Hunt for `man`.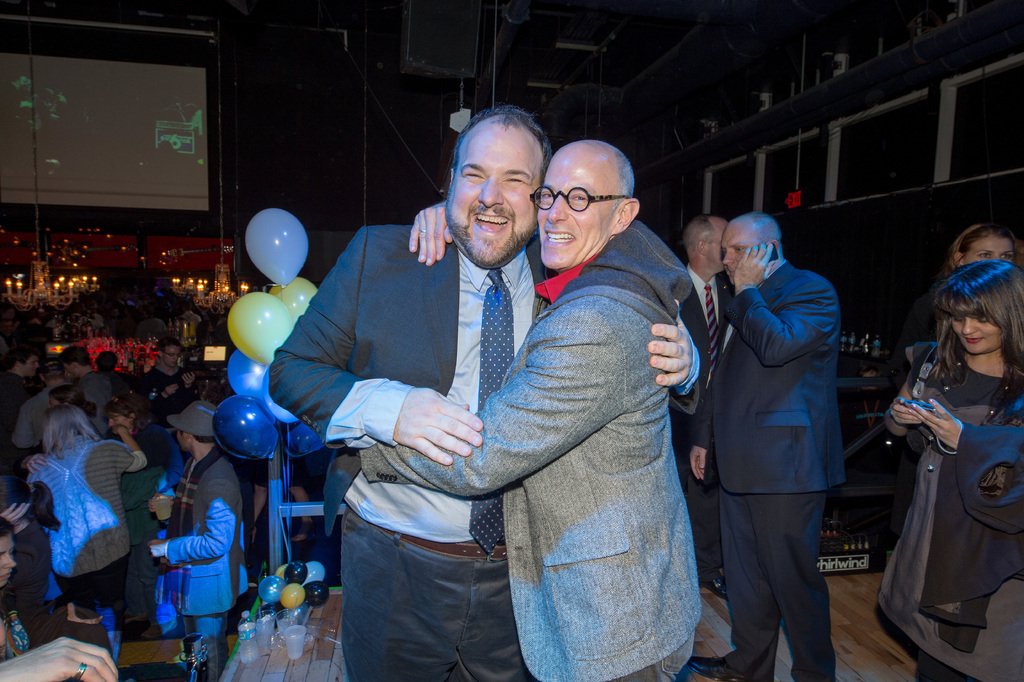
Hunted down at bbox=[269, 107, 703, 681].
